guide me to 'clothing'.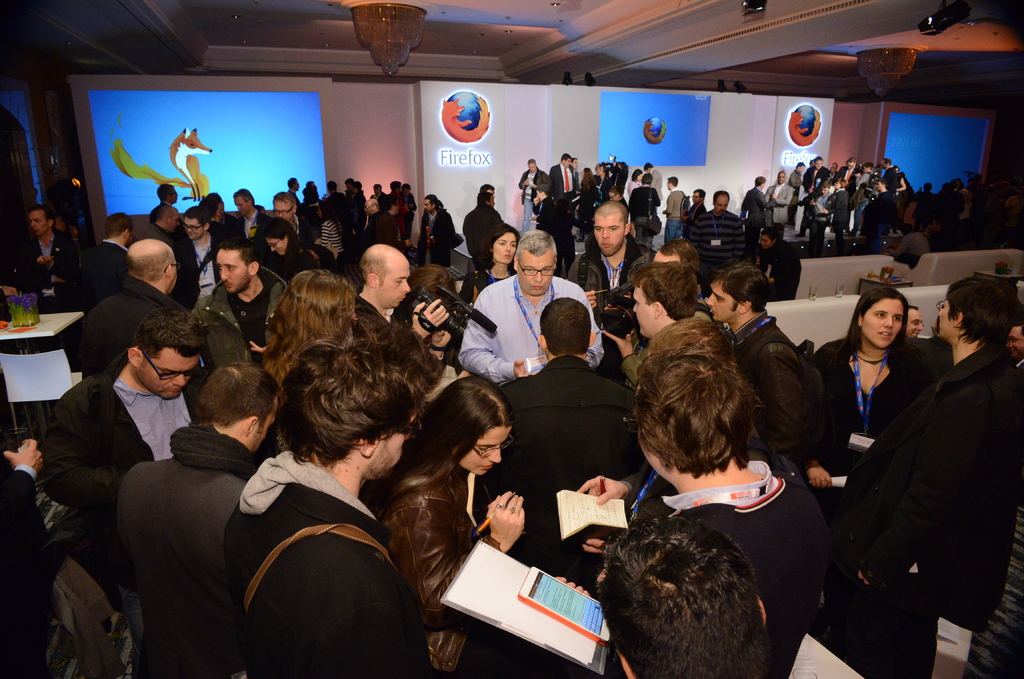
Guidance: {"left": 549, "top": 165, "right": 577, "bottom": 216}.
